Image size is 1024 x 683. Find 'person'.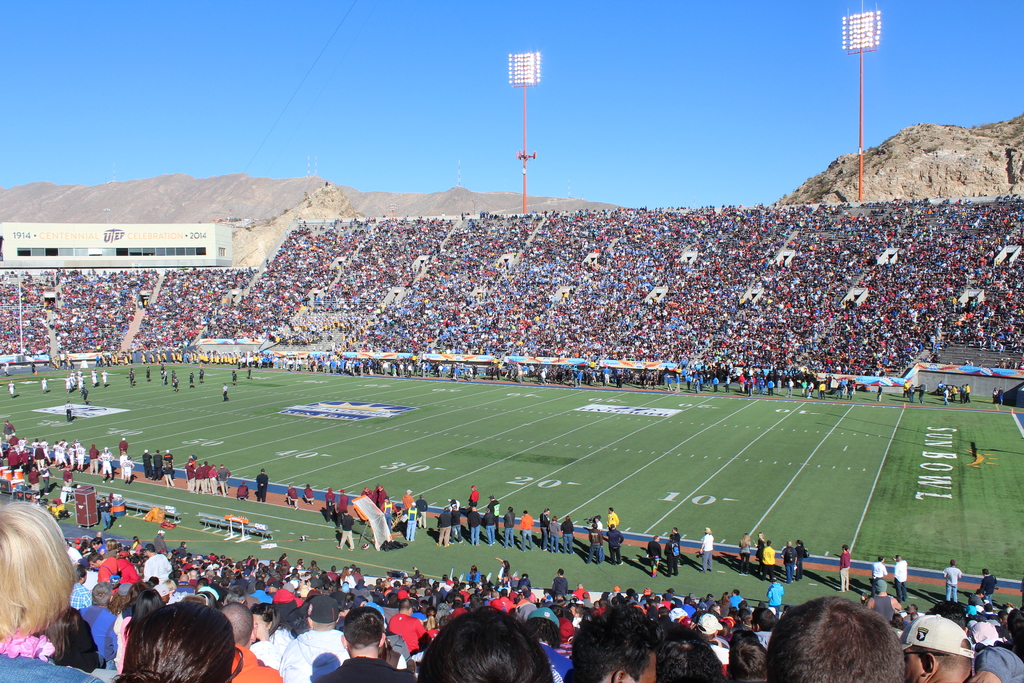
336:486:349:525.
